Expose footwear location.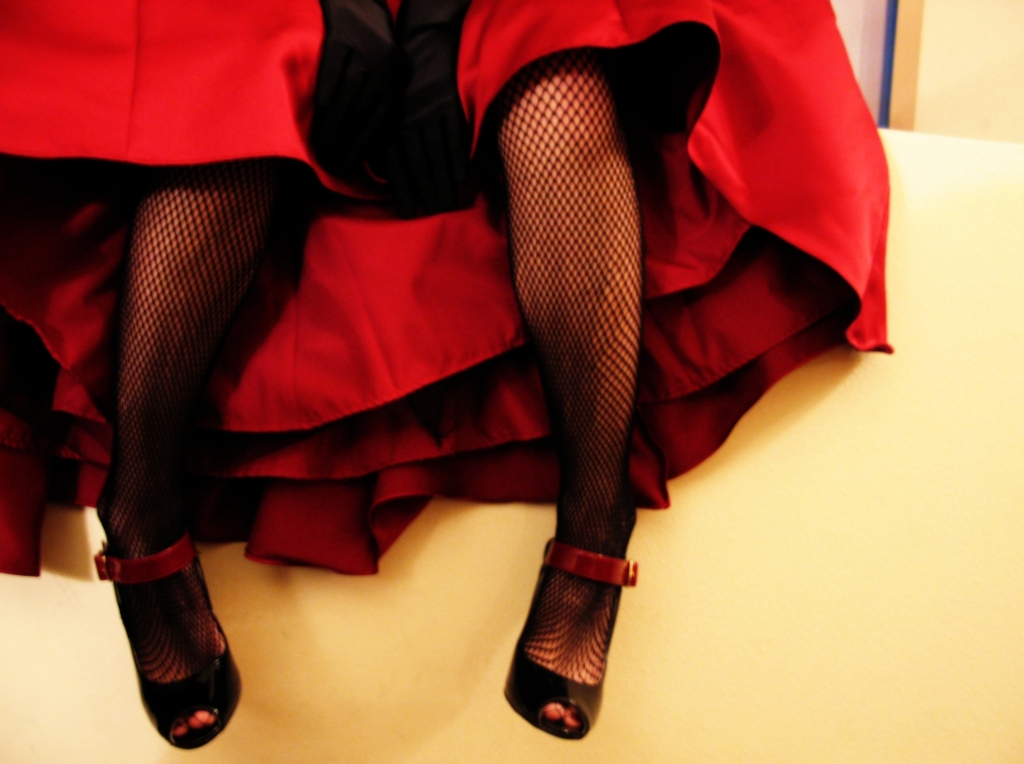
Exposed at [x1=508, y1=529, x2=637, y2=740].
